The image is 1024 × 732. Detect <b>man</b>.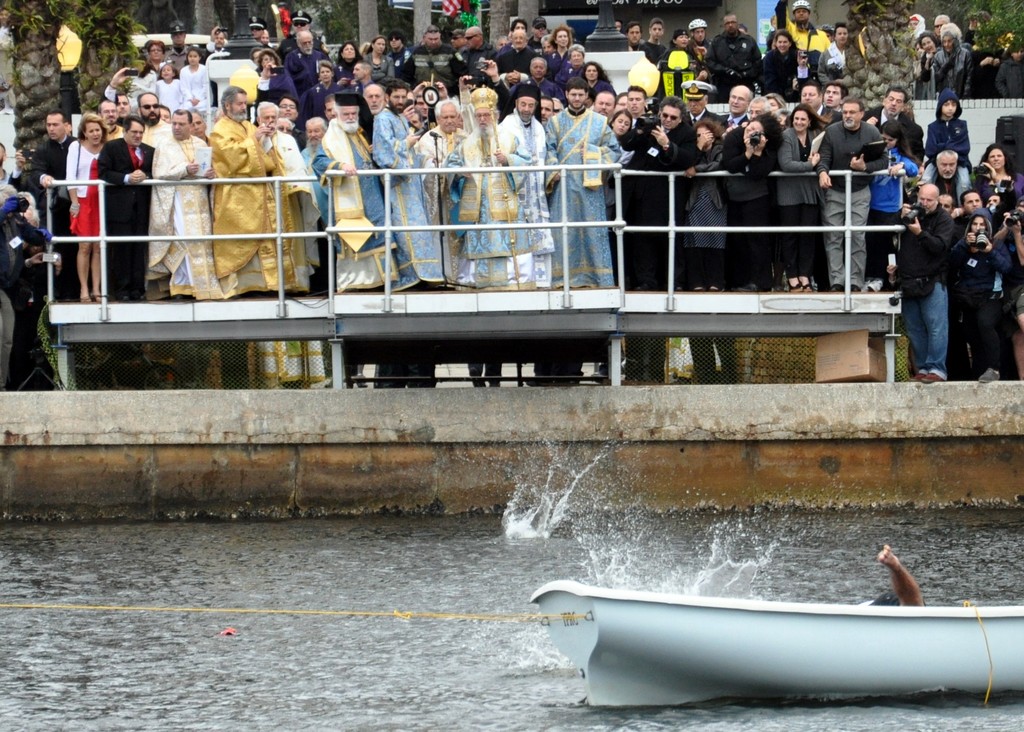
Detection: crop(93, 94, 121, 144).
